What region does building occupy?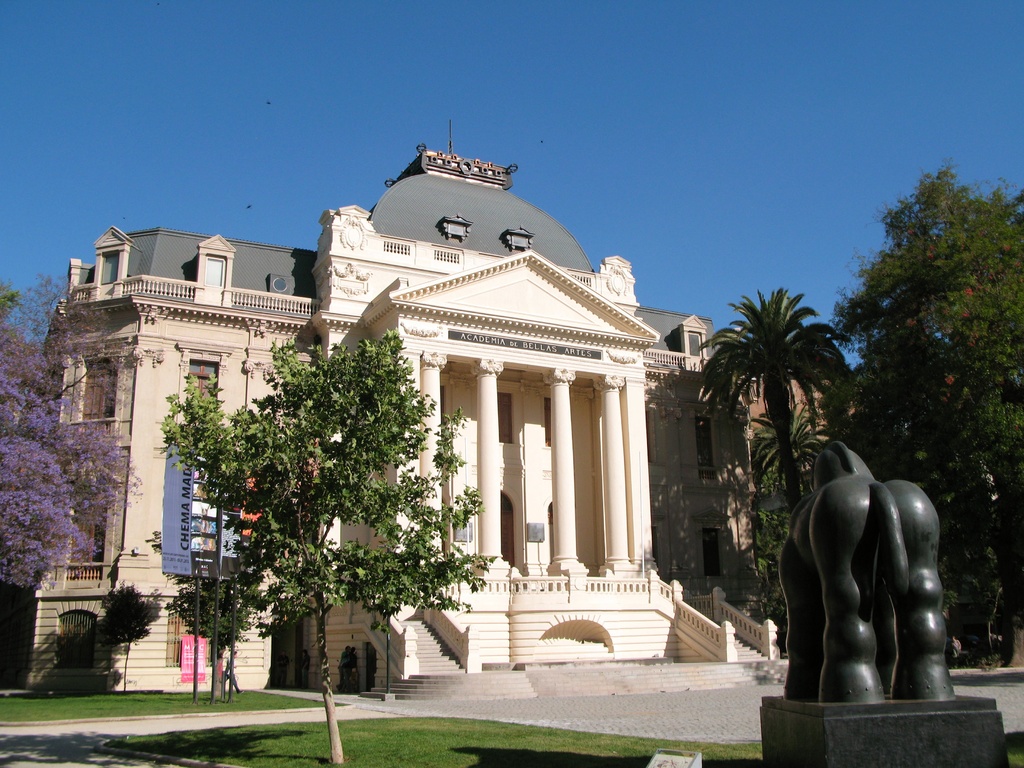
29:118:784:691.
